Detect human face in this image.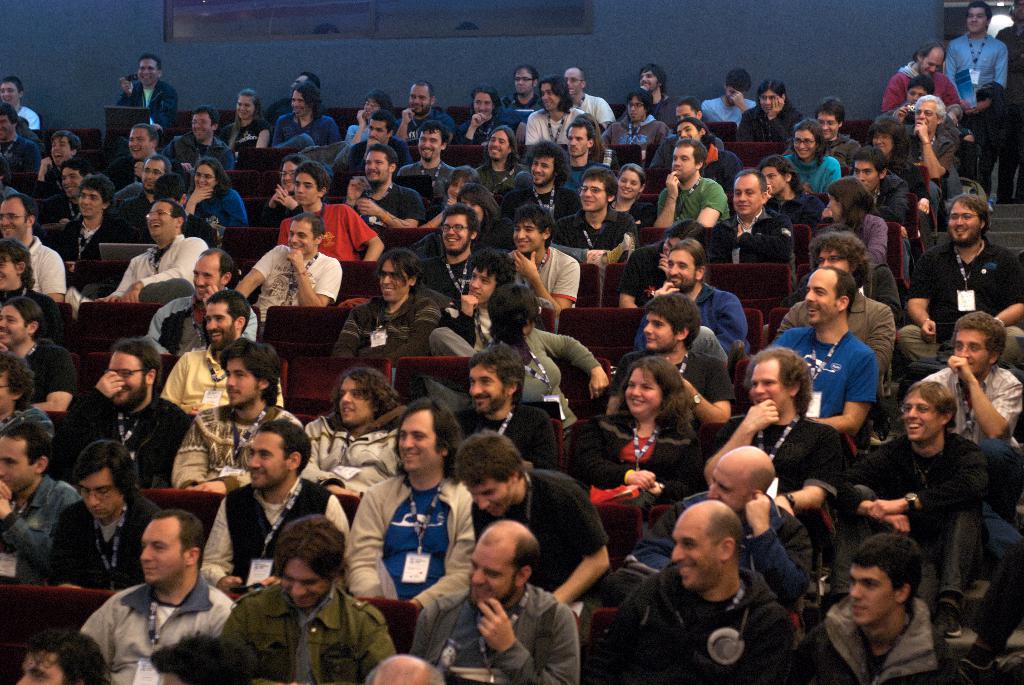
Detection: 291,72,305,88.
